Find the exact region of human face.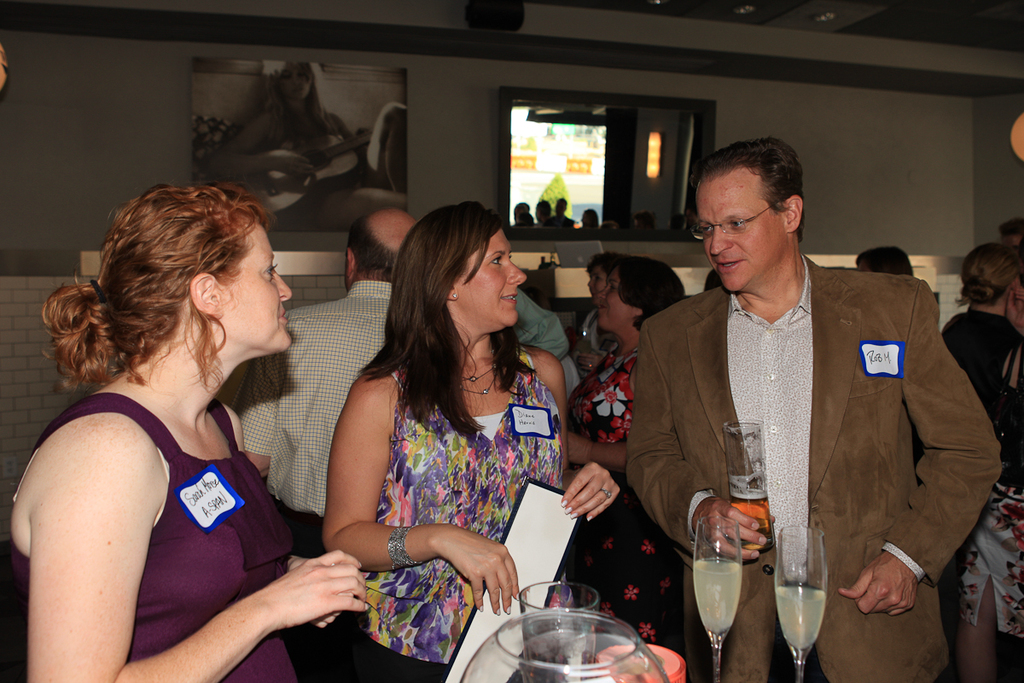
Exact region: 462:231:527:324.
